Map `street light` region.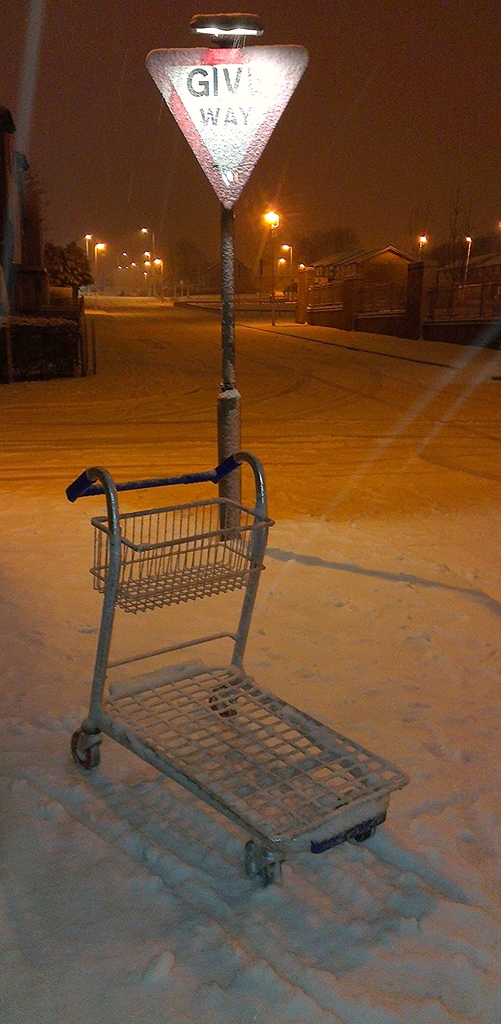
Mapped to <box>152,259,165,296</box>.
